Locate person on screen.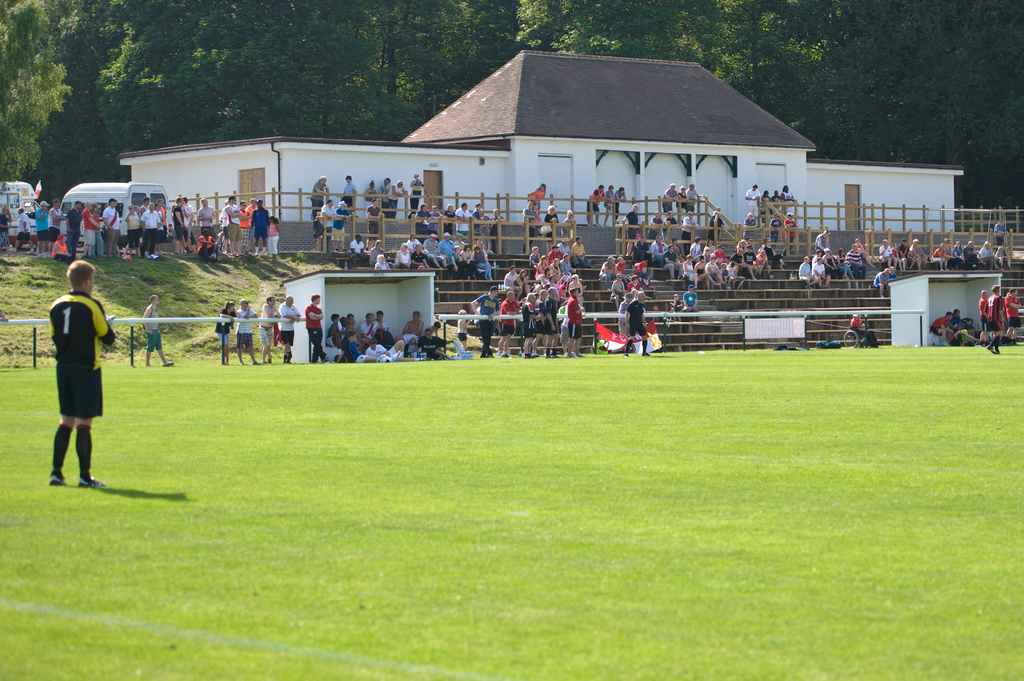
On screen at bbox(55, 259, 115, 490).
